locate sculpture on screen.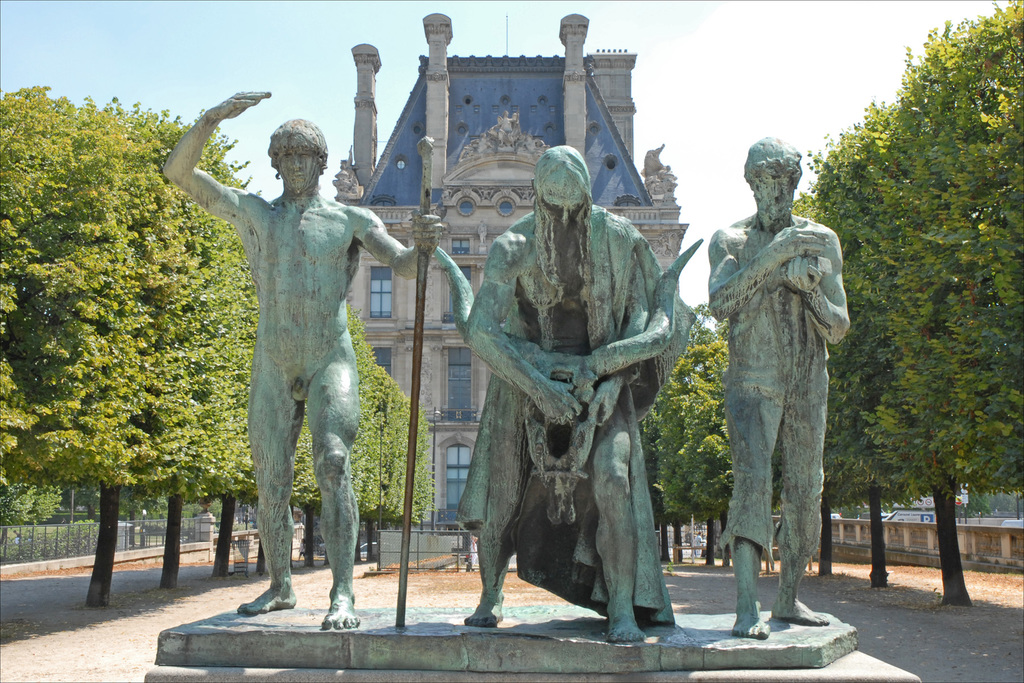
On screen at box(703, 133, 851, 645).
